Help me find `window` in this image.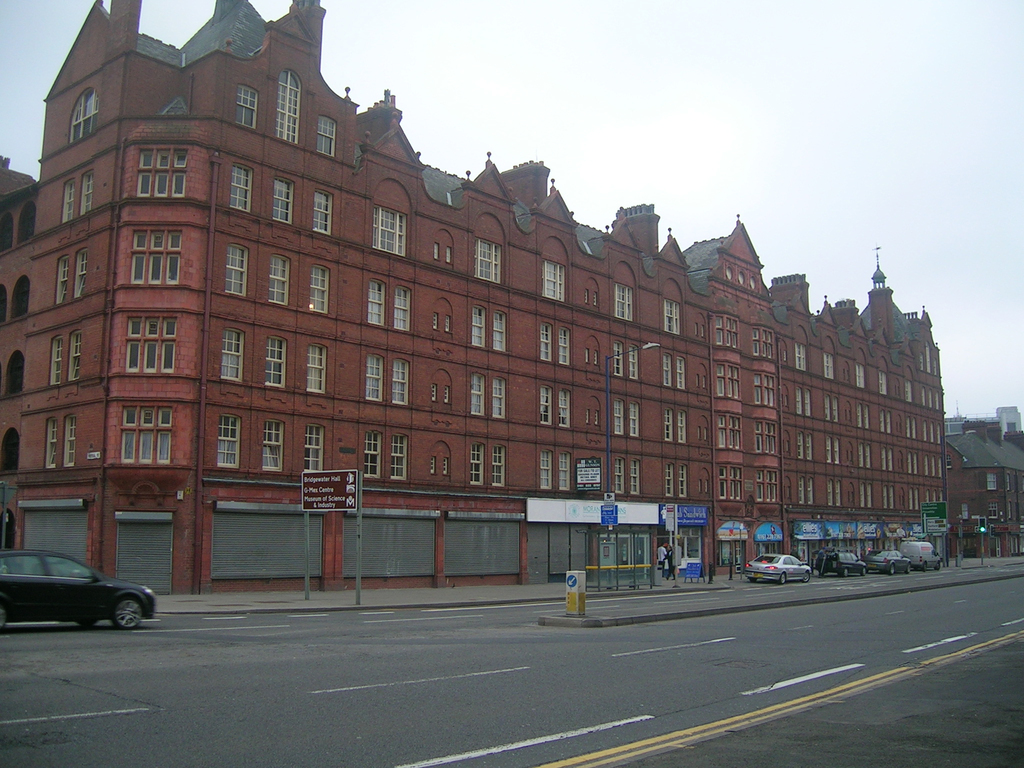
Found it: x1=556 y1=326 x2=570 y2=362.
